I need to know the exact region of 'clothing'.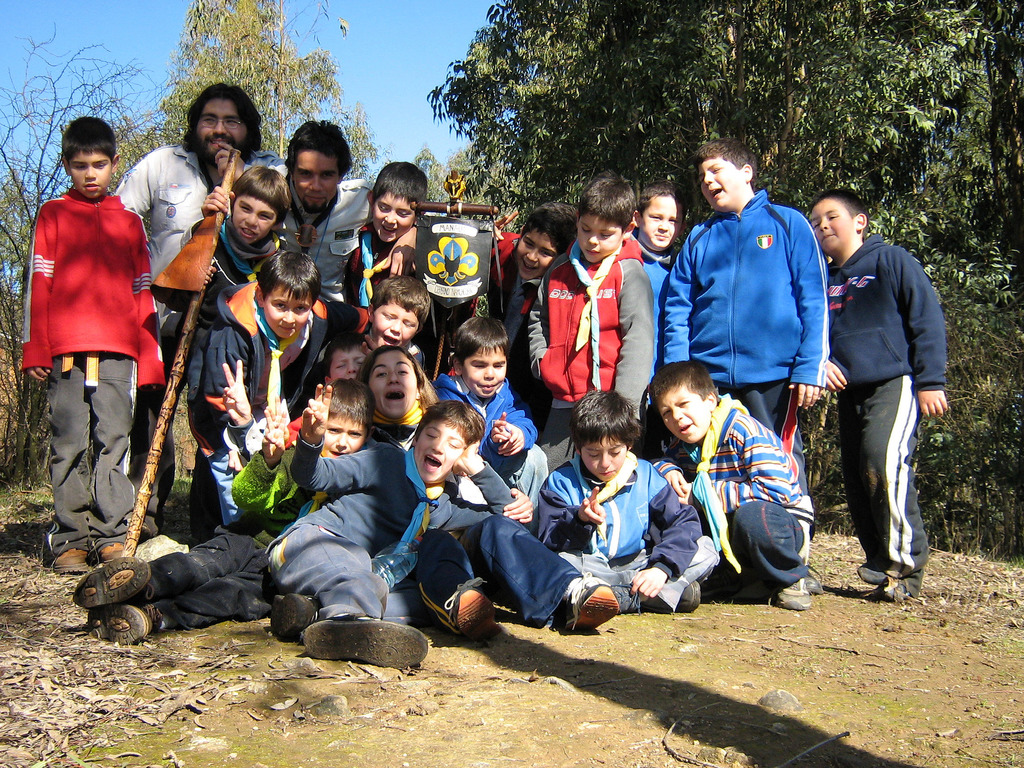
Region: l=516, t=240, r=644, b=433.
